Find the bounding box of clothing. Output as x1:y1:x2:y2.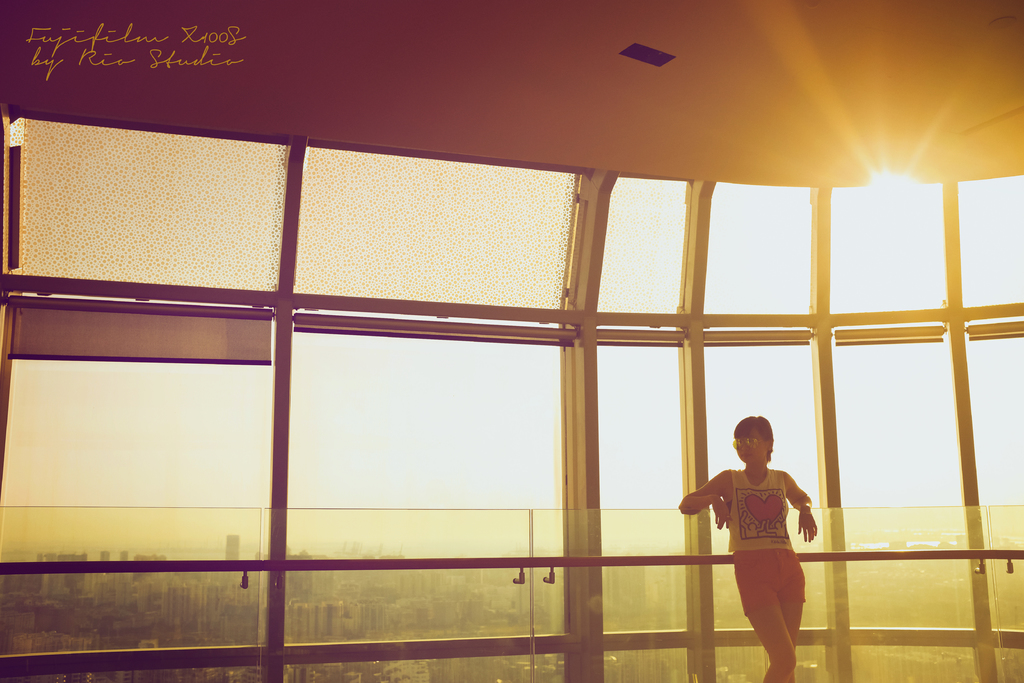
706:462:812:595.
